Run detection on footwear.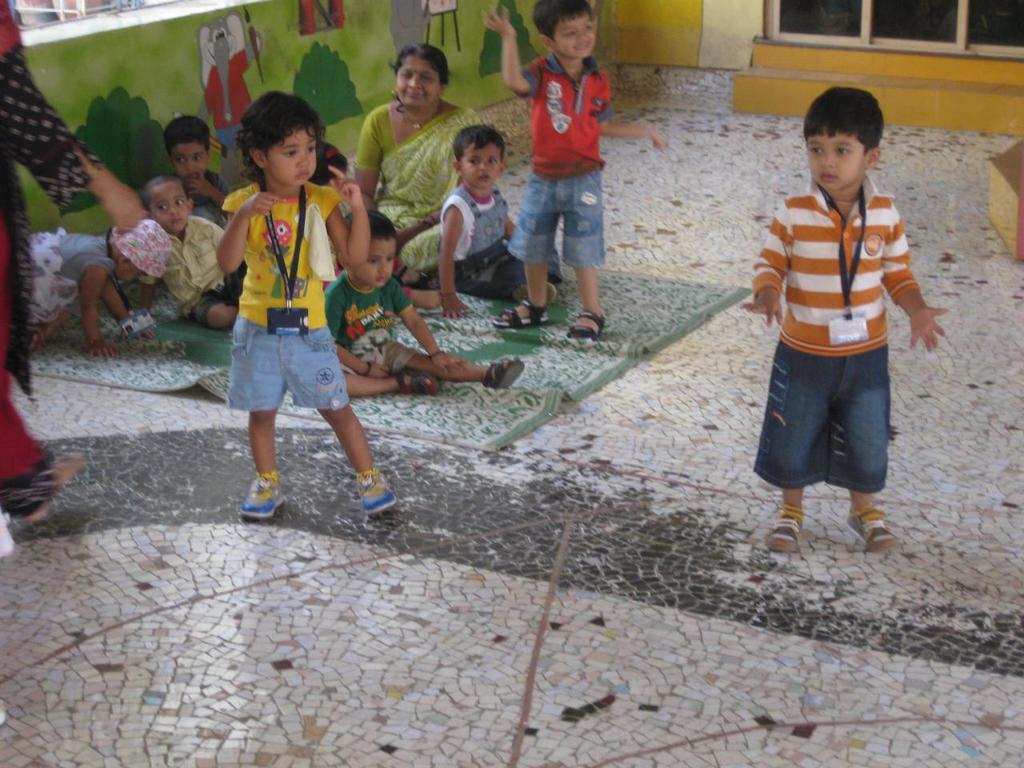
Result: {"left": 848, "top": 510, "right": 894, "bottom": 552}.
